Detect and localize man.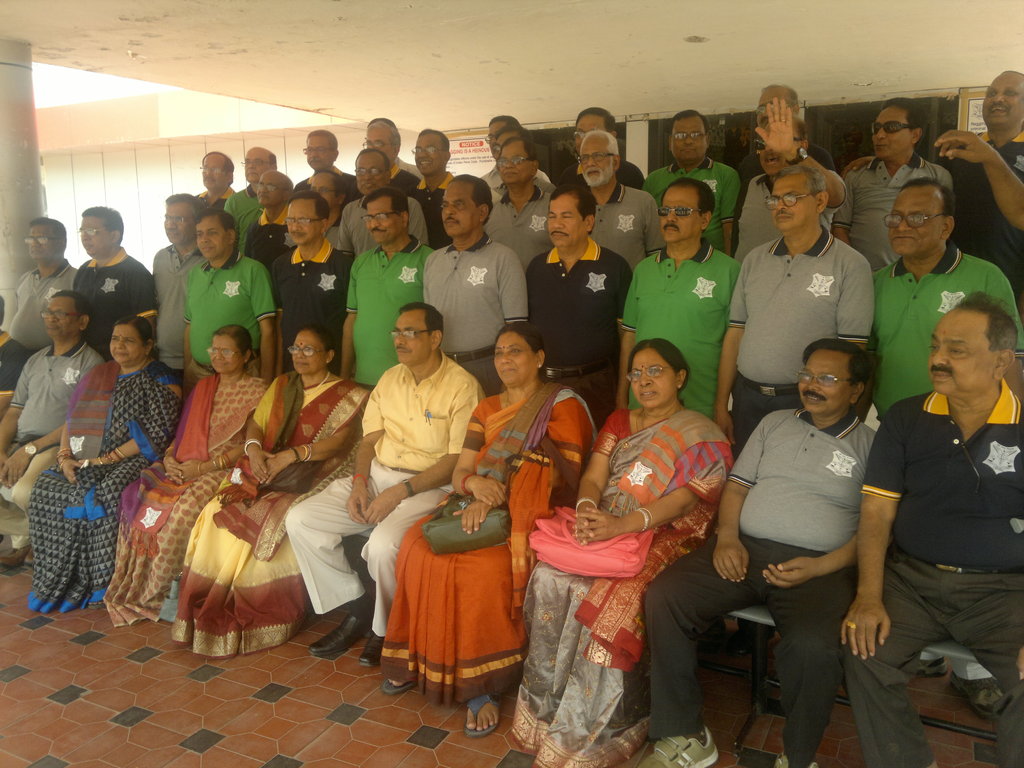
Localized at {"left": 361, "top": 116, "right": 416, "bottom": 198}.
